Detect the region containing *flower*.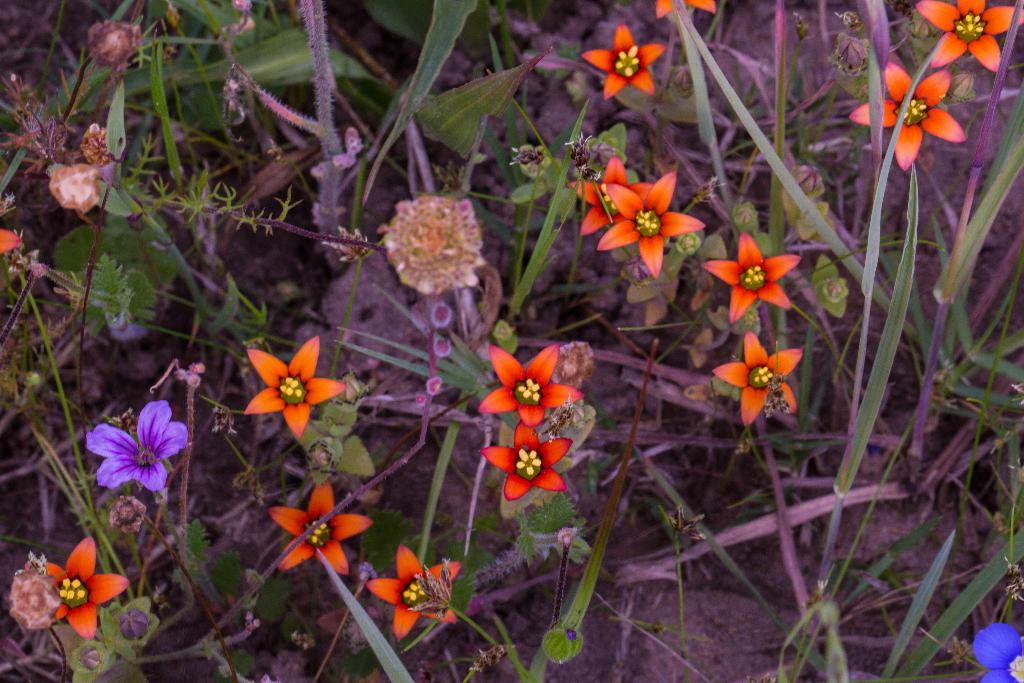
bbox=[367, 547, 474, 638].
